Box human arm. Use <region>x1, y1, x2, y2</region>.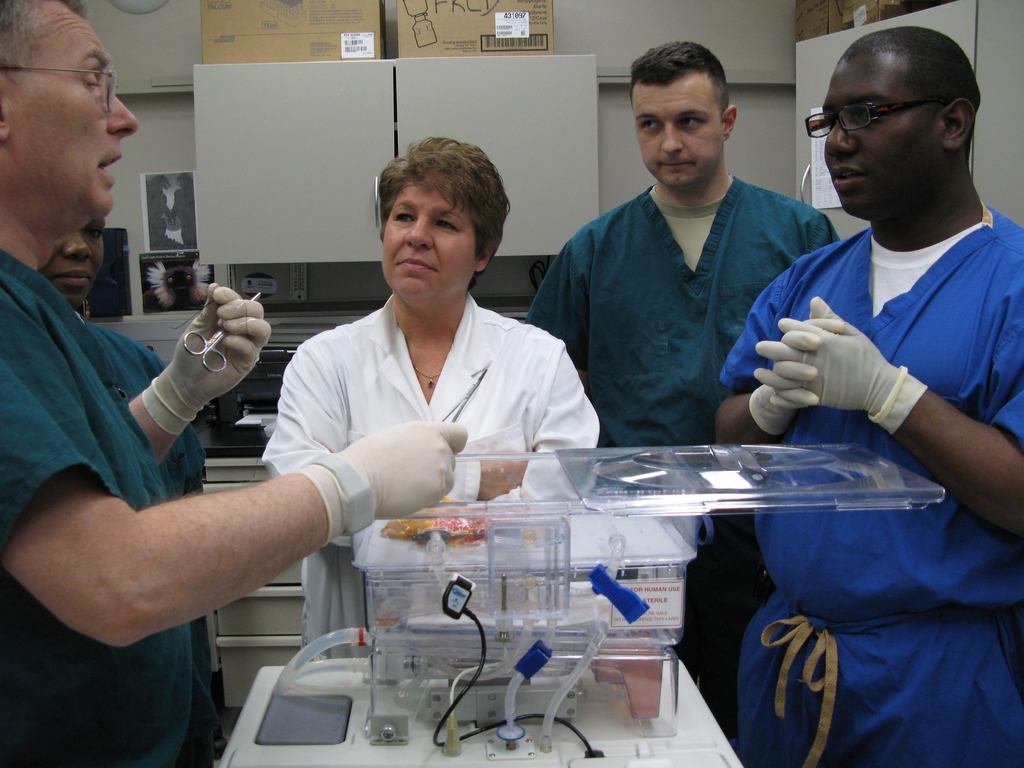
<region>122, 280, 267, 472</region>.
